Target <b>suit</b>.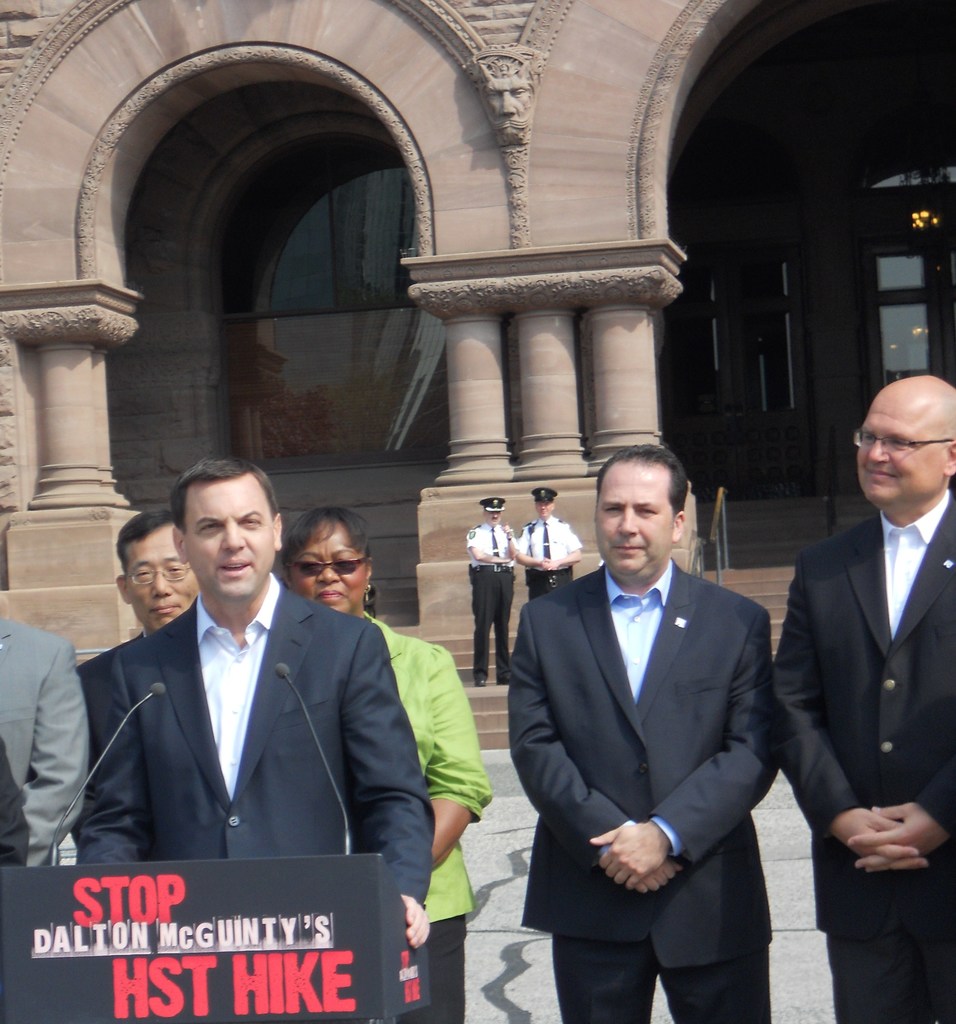
Target region: 506,471,802,1016.
